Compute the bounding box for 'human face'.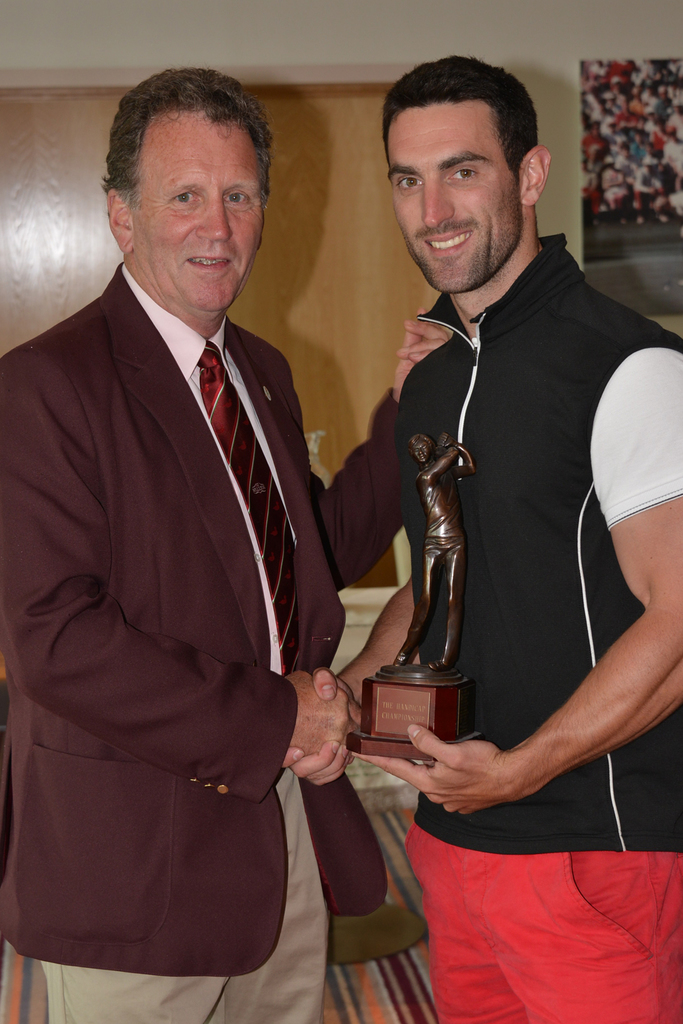
(385, 97, 515, 293).
